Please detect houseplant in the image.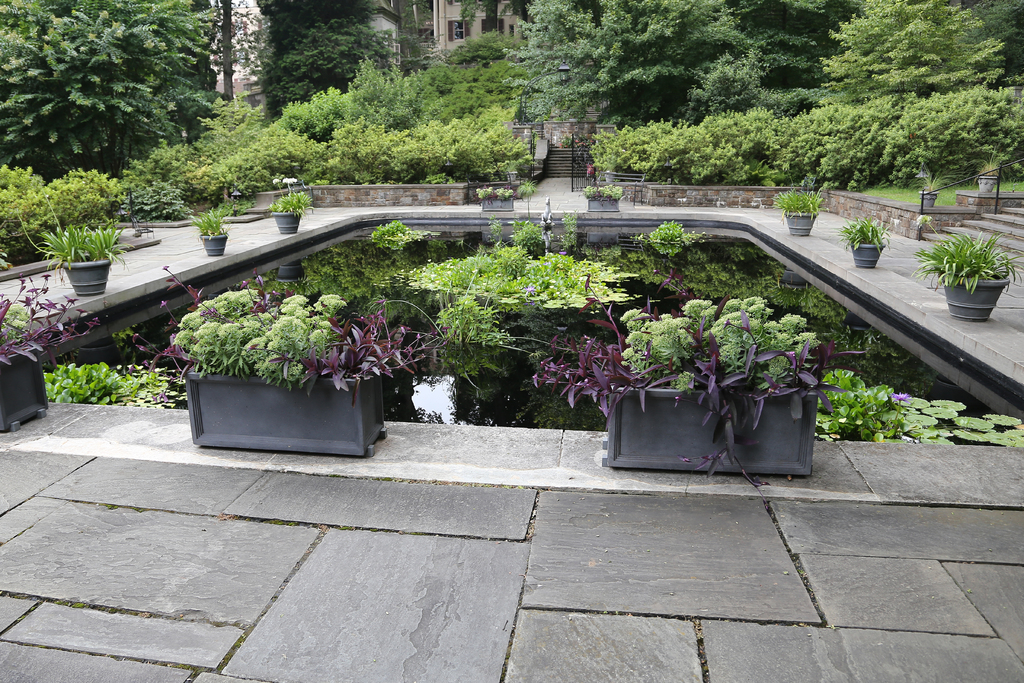
rect(501, 157, 519, 181).
